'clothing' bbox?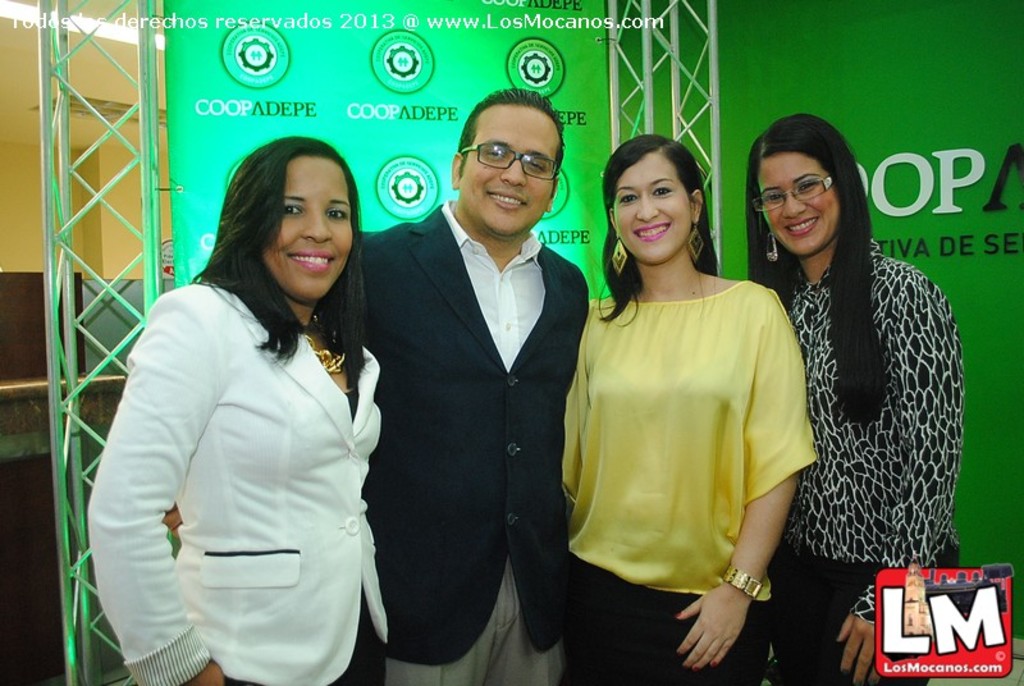
box=[83, 278, 385, 685]
